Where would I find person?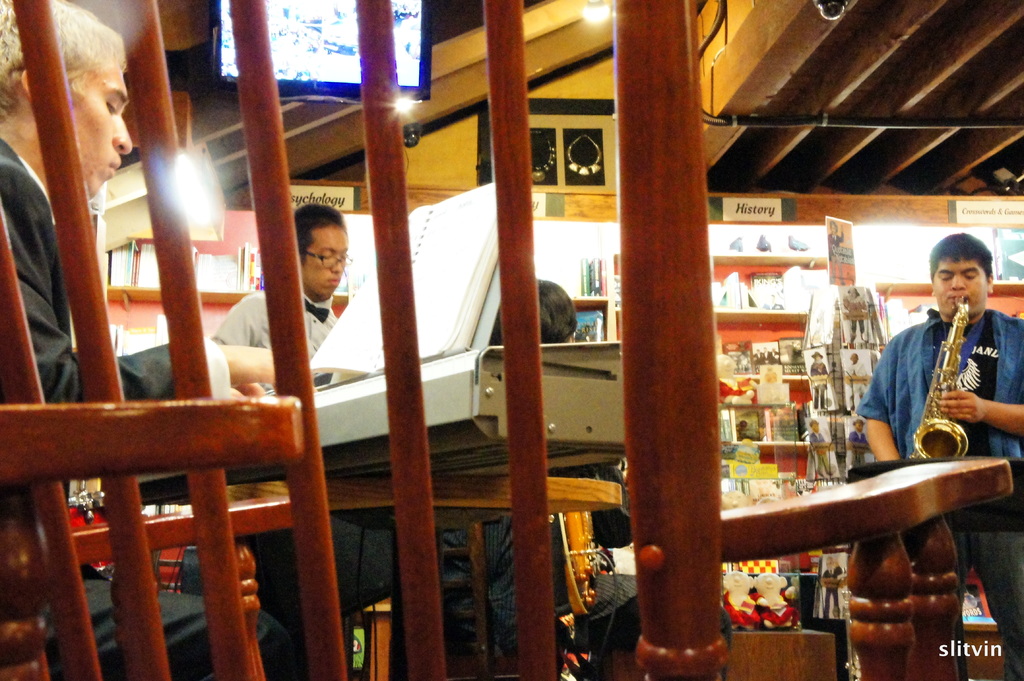
At x1=808 y1=418 x2=837 y2=481.
